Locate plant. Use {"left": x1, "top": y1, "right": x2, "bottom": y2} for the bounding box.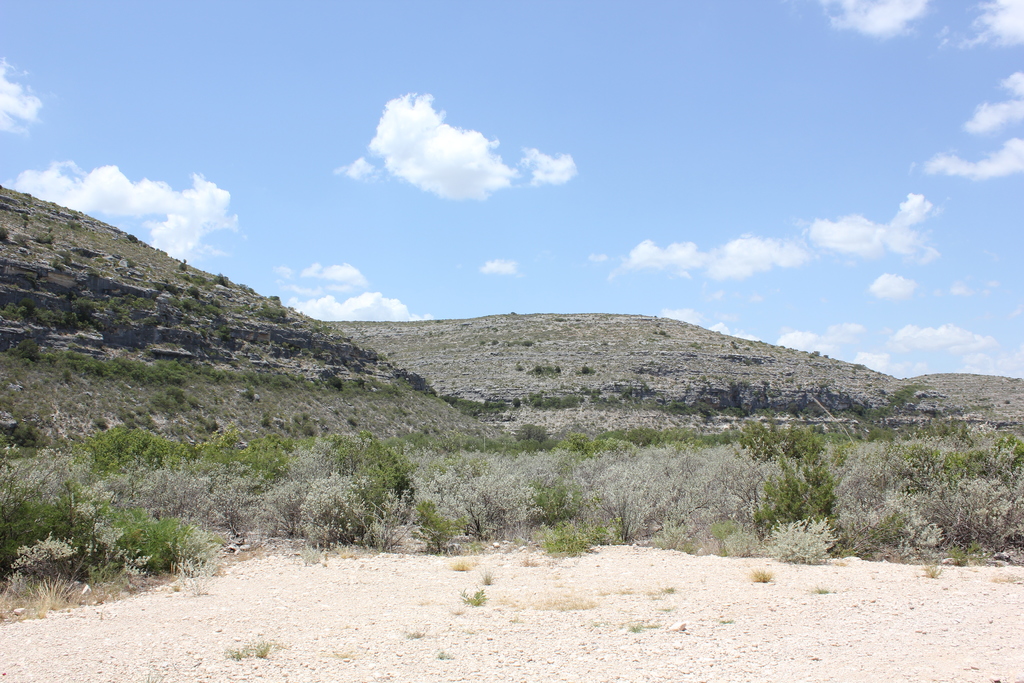
{"left": 451, "top": 567, "right": 474, "bottom": 576}.
